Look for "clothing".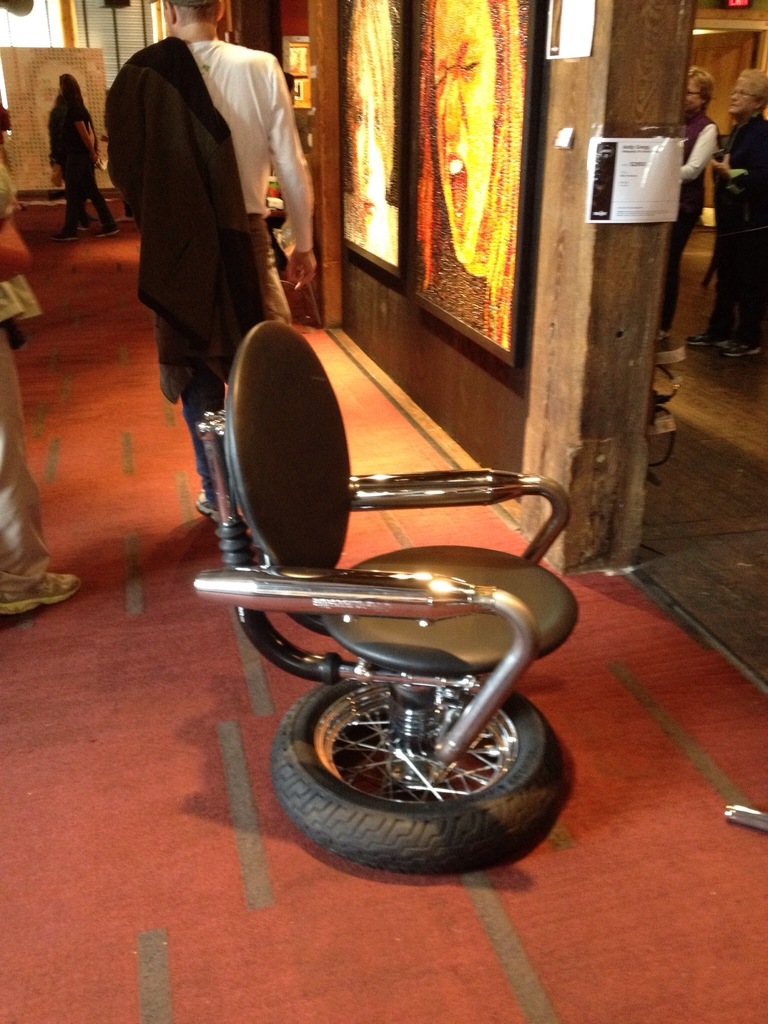
Found: 115,0,306,572.
